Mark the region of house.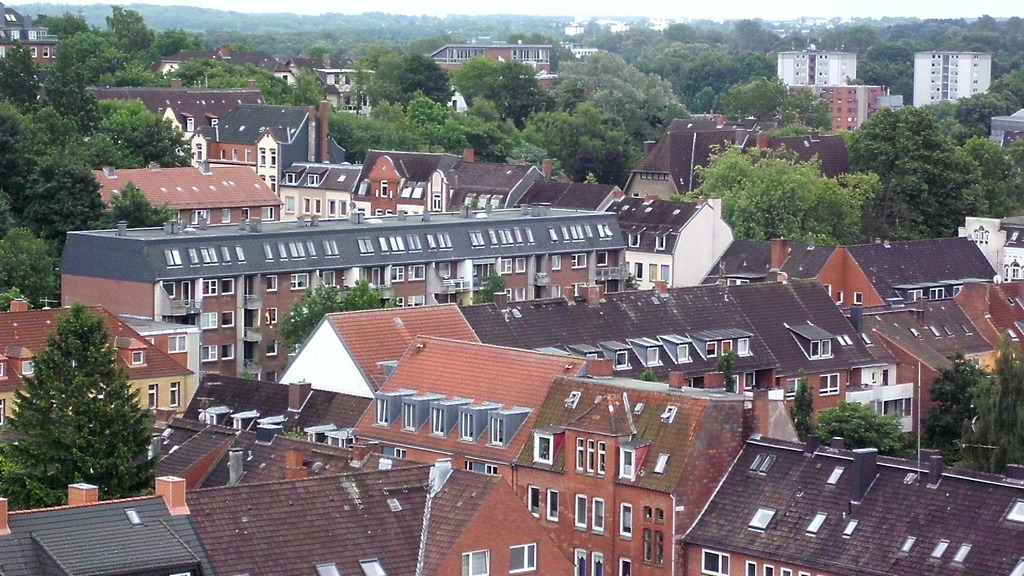
Region: (left=0, top=298, right=195, bottom=424).
